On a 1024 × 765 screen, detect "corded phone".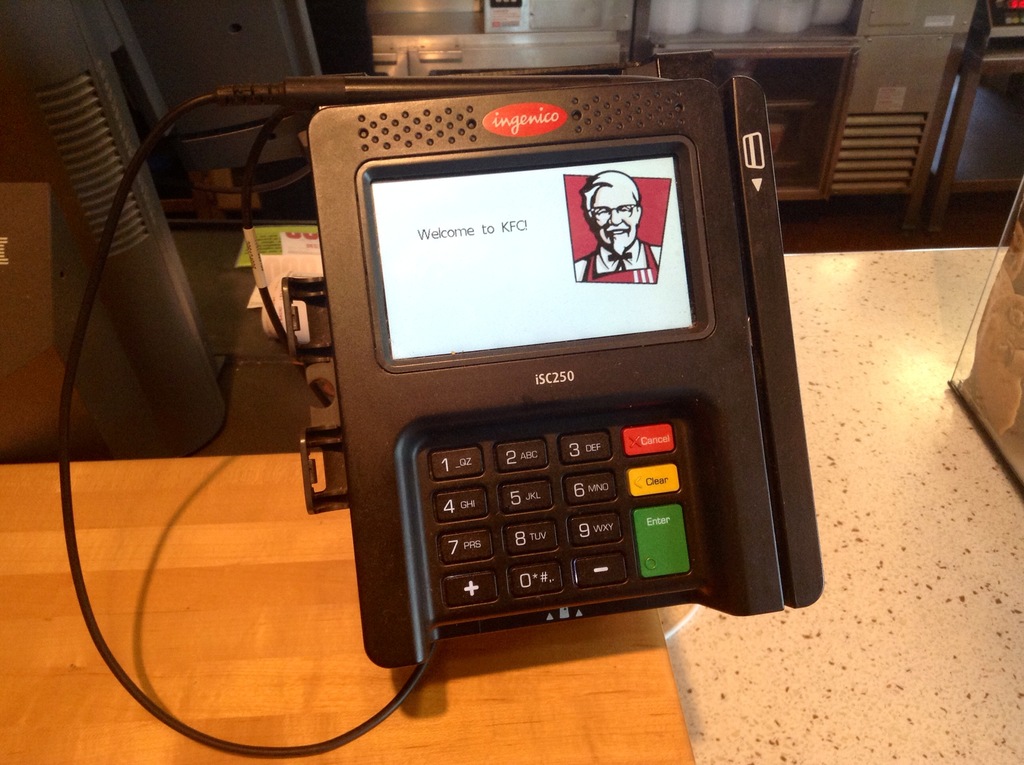
l=46, t=79, r=824, b=750.
